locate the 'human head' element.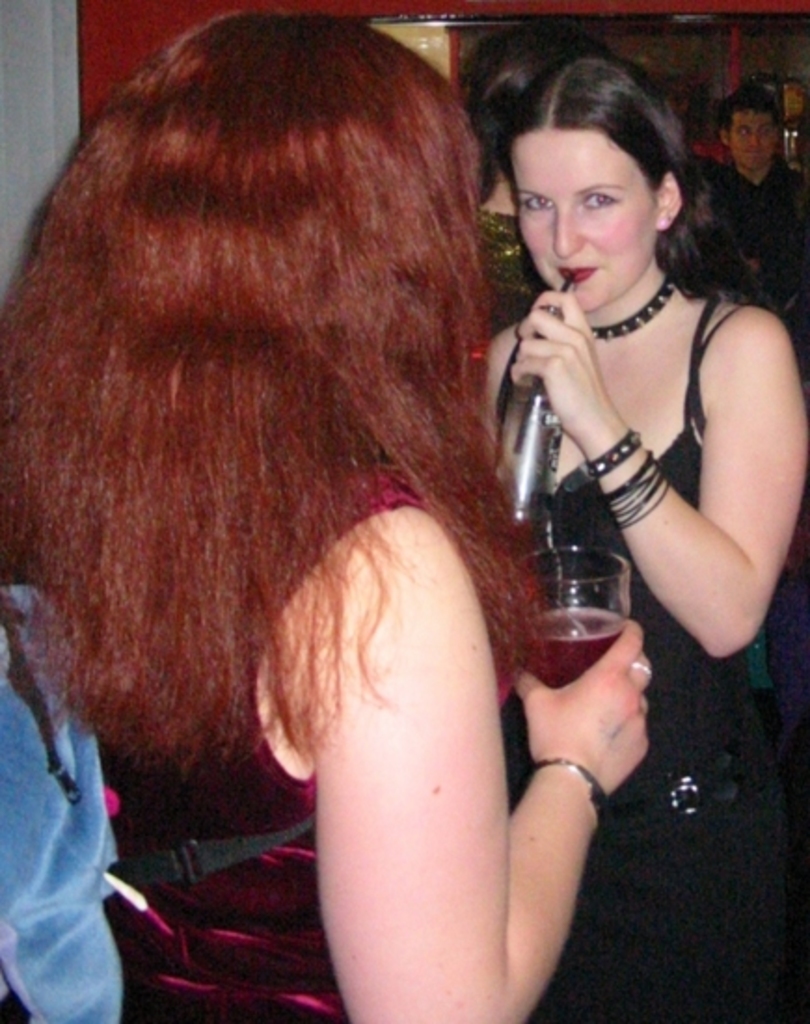
Element bbox: region(721, 82, 782, 173).
